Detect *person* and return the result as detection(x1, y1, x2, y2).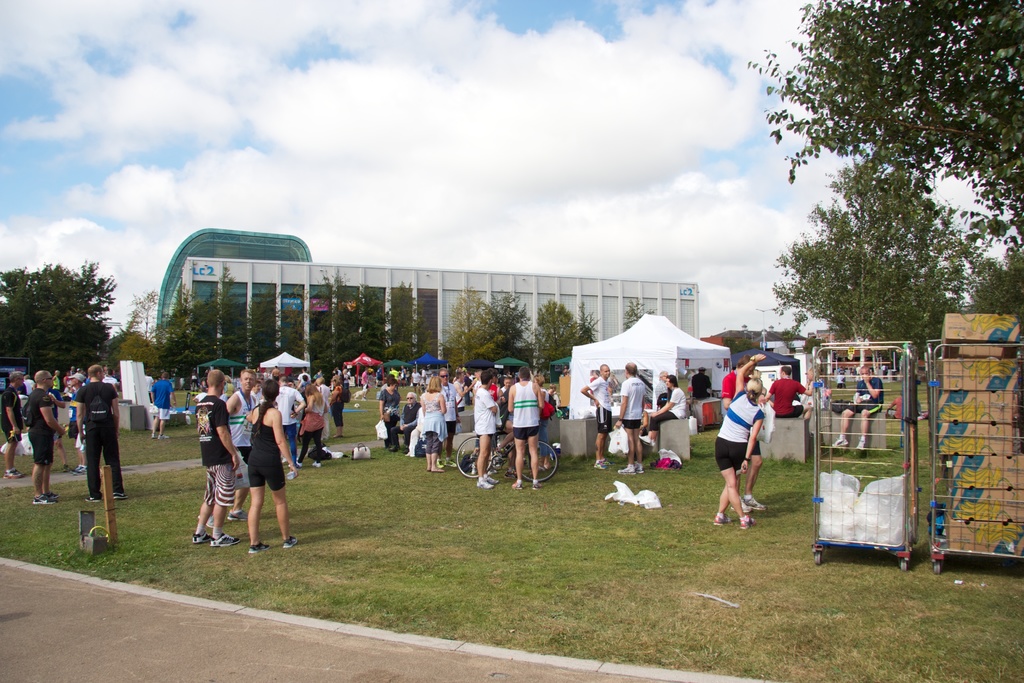
detection(435, 365, 458, 467).
